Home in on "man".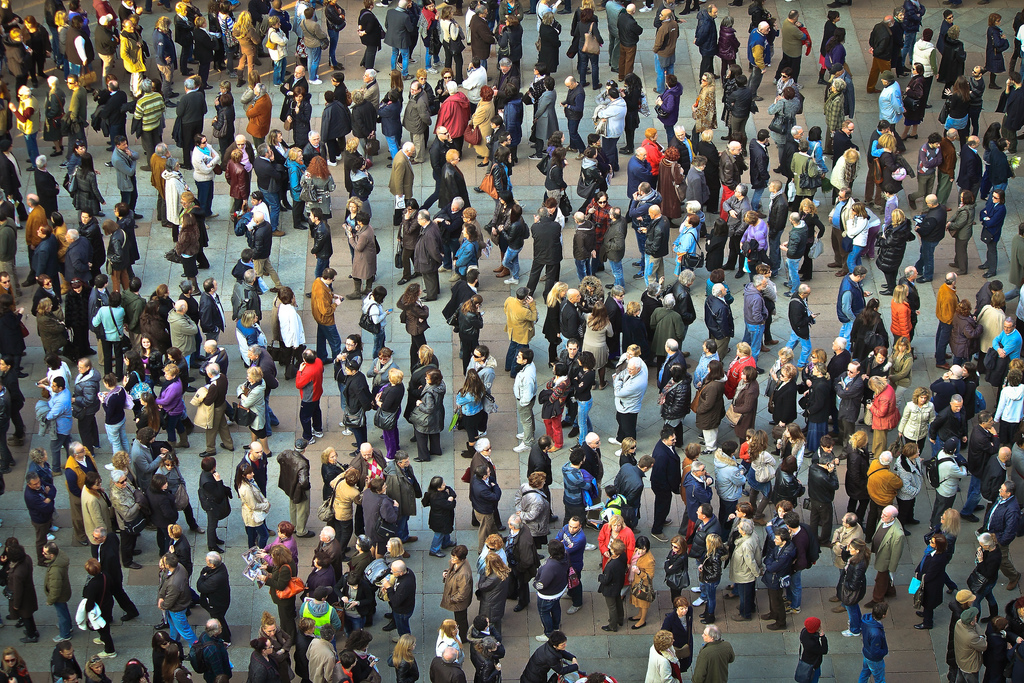
Homed in at <box>279,66,308,146</box>.
